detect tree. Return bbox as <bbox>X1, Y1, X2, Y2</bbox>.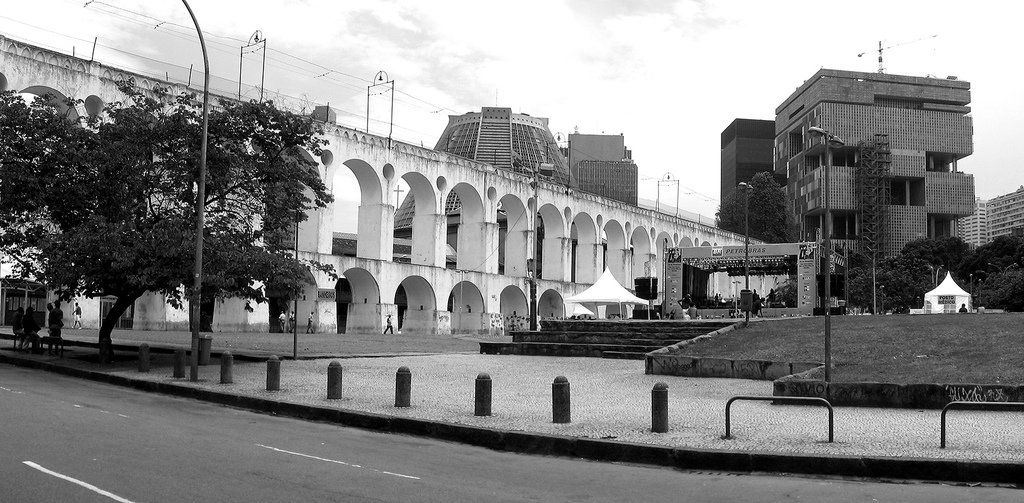
<bbox>716, 166, 804, 239</bbox>.
